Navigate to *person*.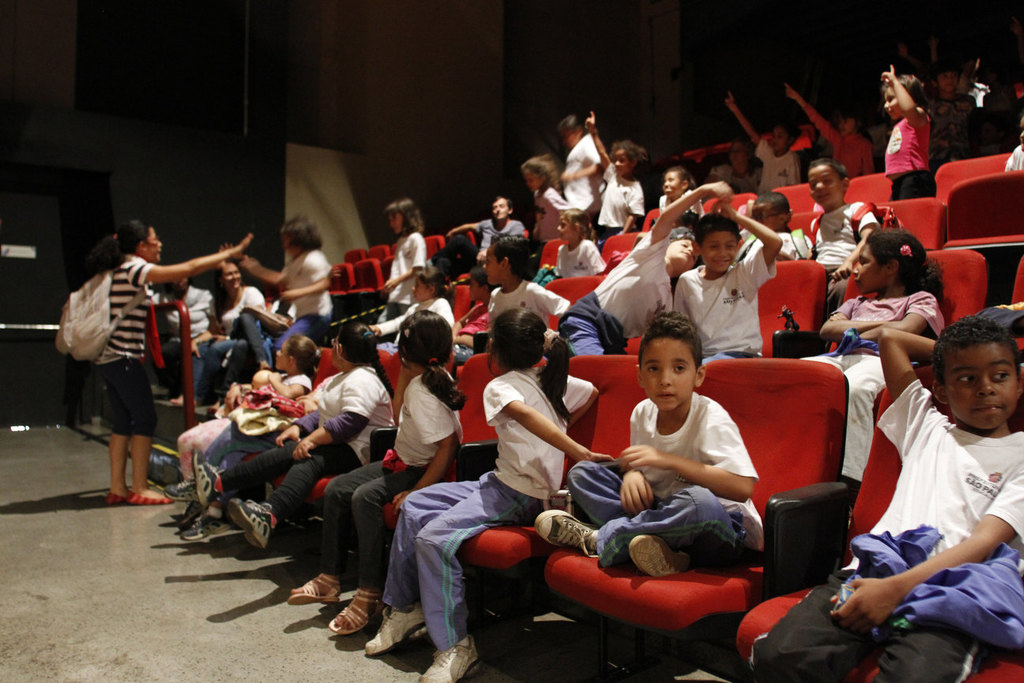
Navigation target: pyautogui.locateOnScreen(356, 310, 613, 682).
